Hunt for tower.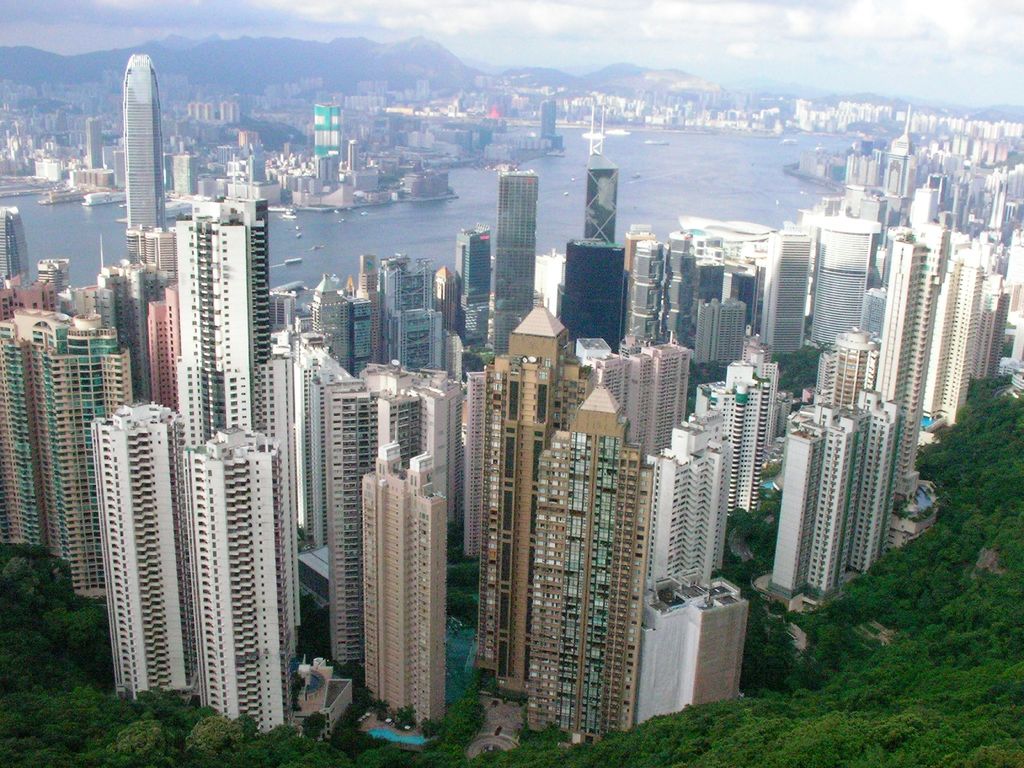
Hunted down at box(84, 114, 108, 168).
